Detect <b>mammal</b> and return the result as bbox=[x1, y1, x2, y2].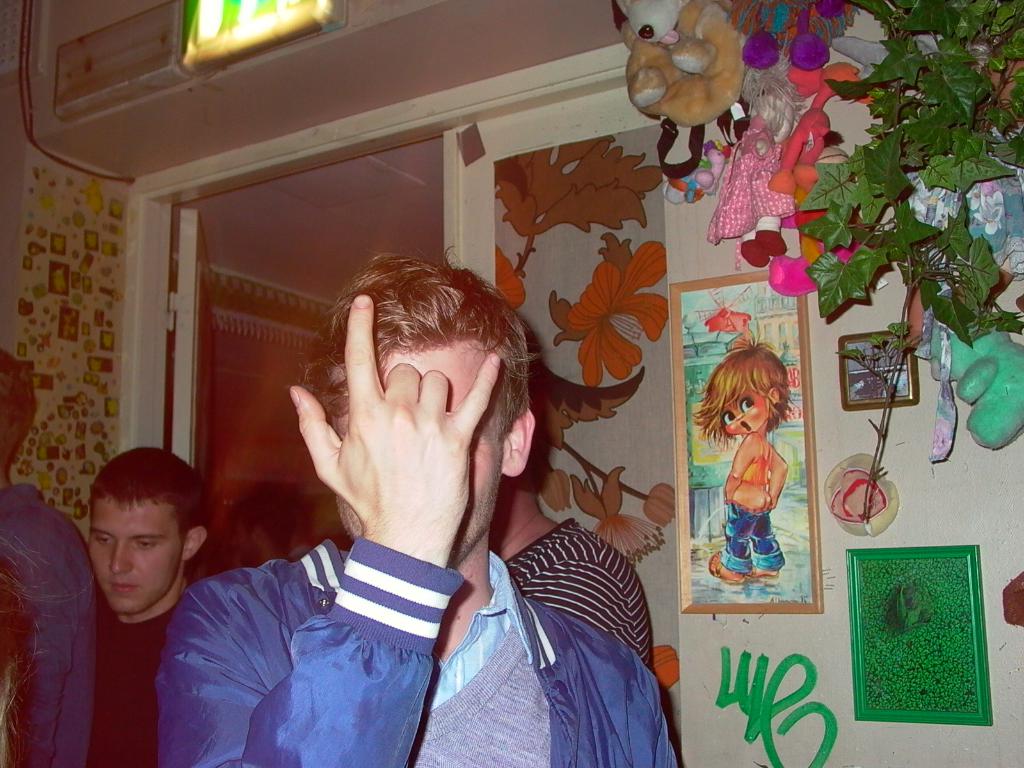
bbox=[696, 348, 803, 592].
